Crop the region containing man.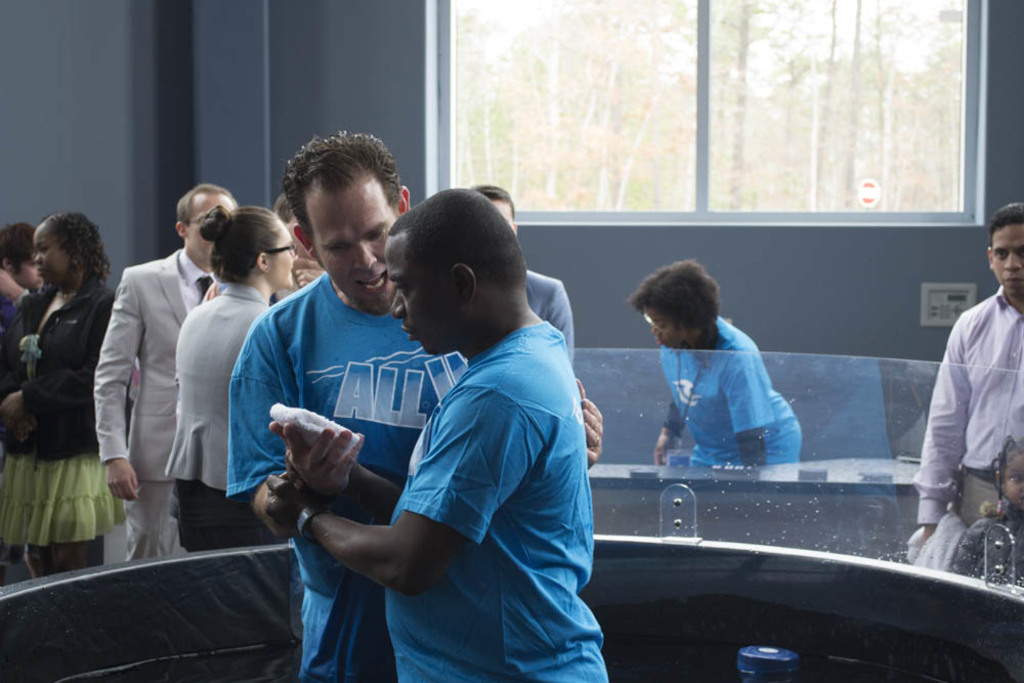
Crop region: 89 181 240 554.
